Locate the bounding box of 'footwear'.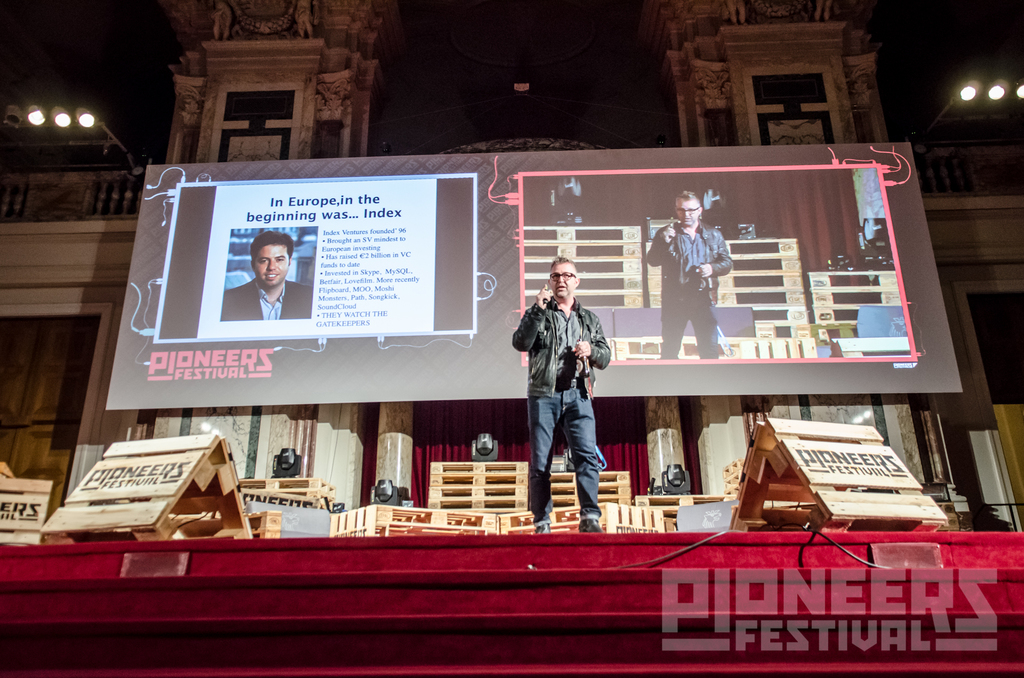
Bounding box: Rect(582, 517, 602, 533).
